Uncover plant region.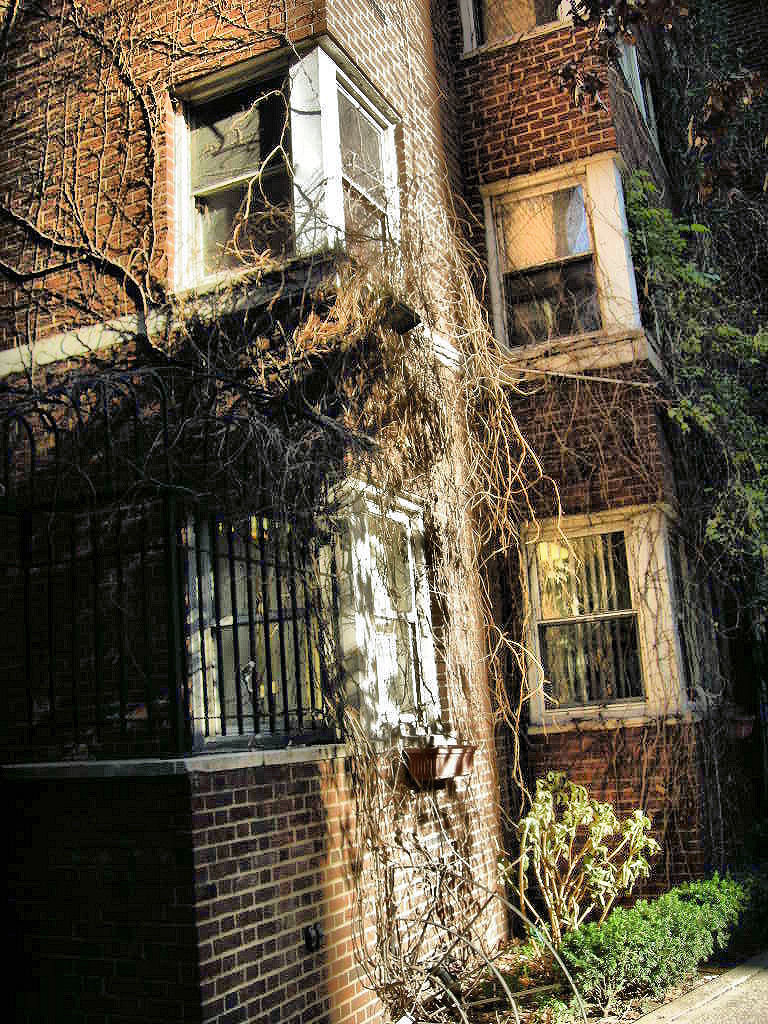
Uncovered: (x1=506, y1=758, x2=684, y2=936).
